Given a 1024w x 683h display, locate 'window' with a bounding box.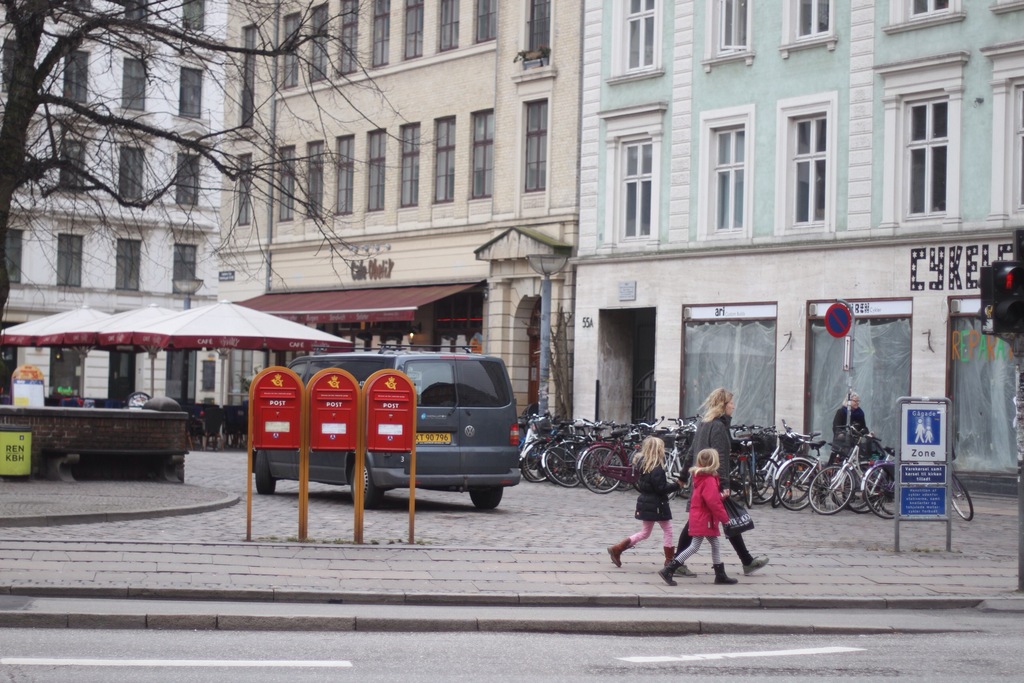
Located: locate(468, 104, 497, 193).
